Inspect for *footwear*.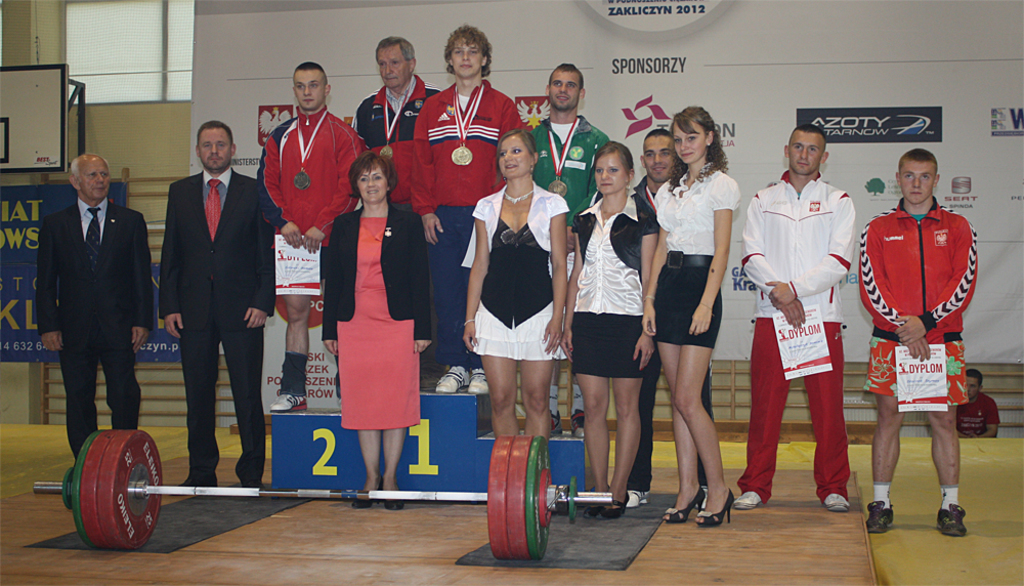
Inspection: [left=736, top=492, right=762, bottom=512].
